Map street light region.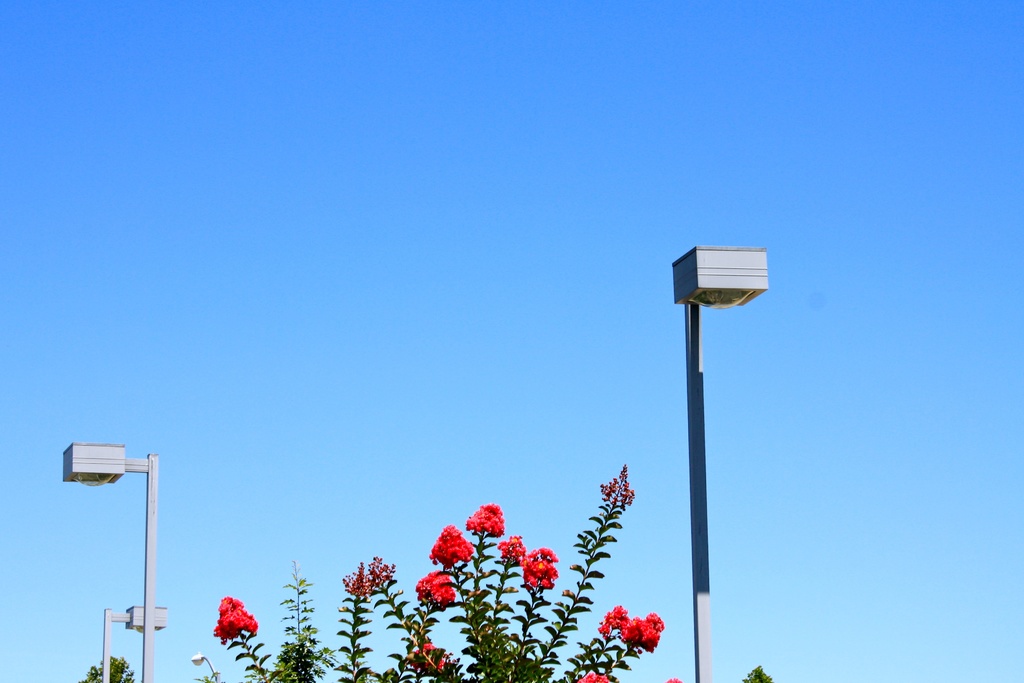
Mapped to rect(186, 649, 220, 682).
